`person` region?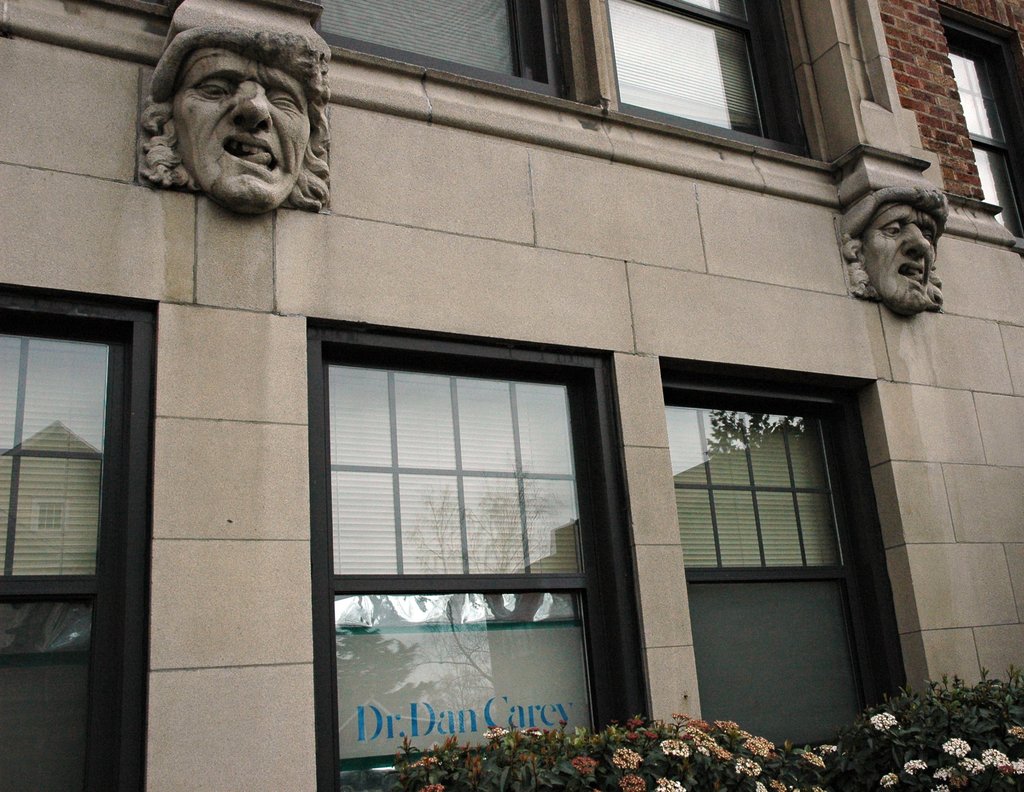
[136, 21, 321, 209]
